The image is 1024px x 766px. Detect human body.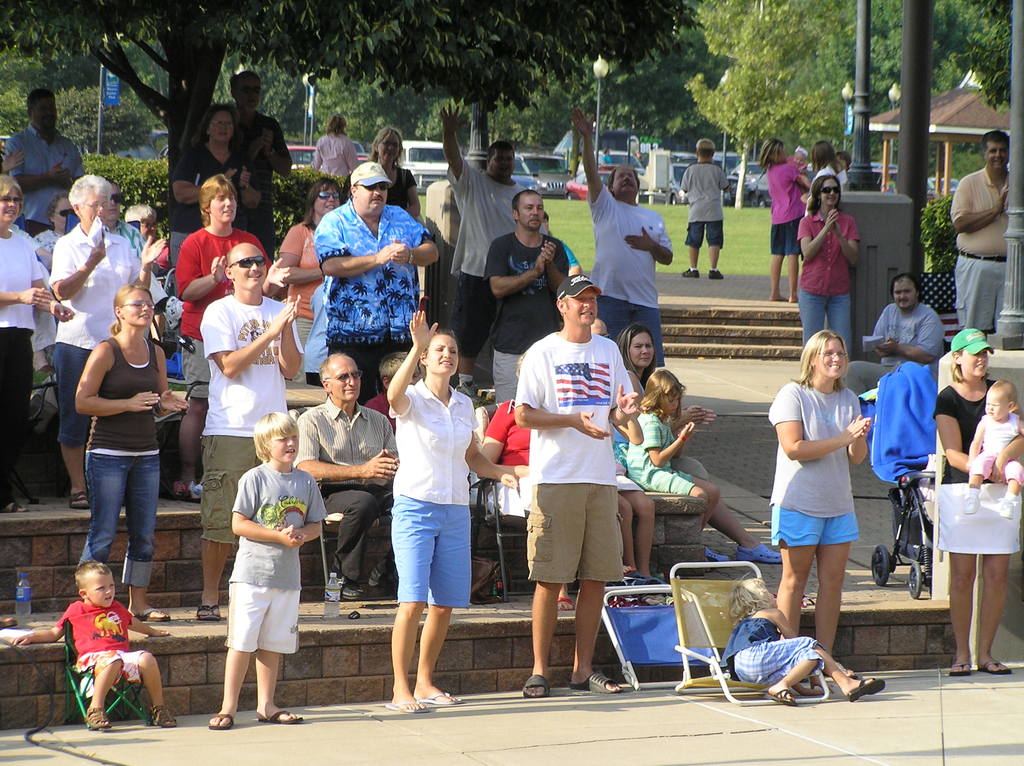
Detection: <box>205,465,328,731</box>.
